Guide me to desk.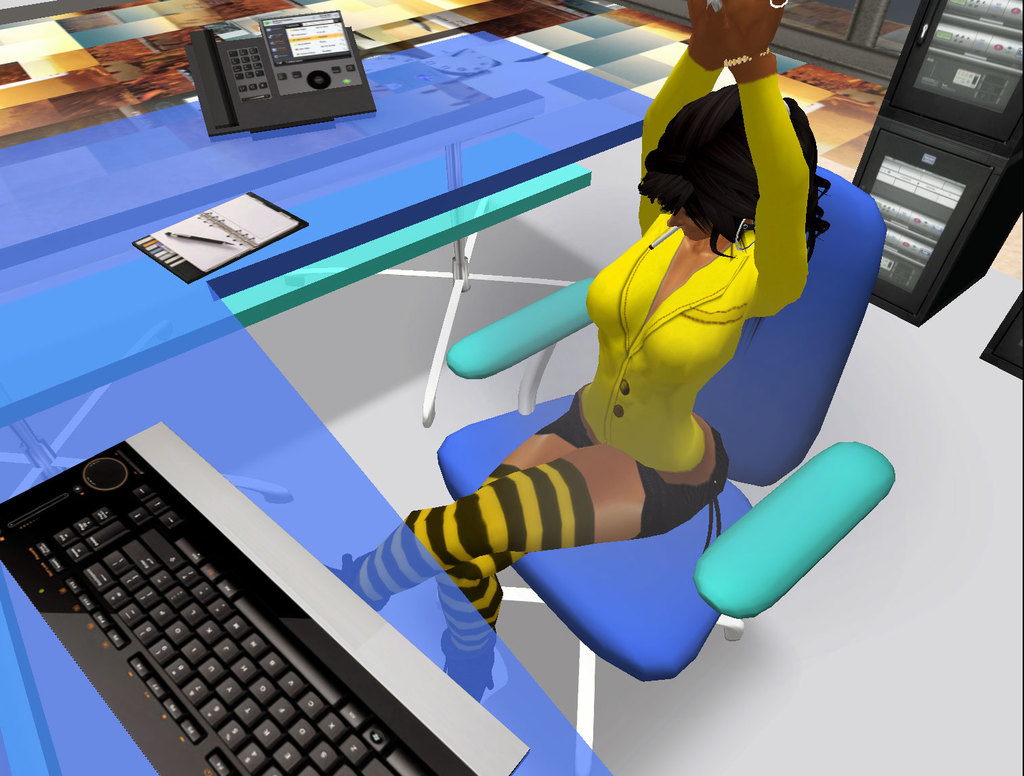
Guidance: left=1, top=26, right=651, bottom=775.
